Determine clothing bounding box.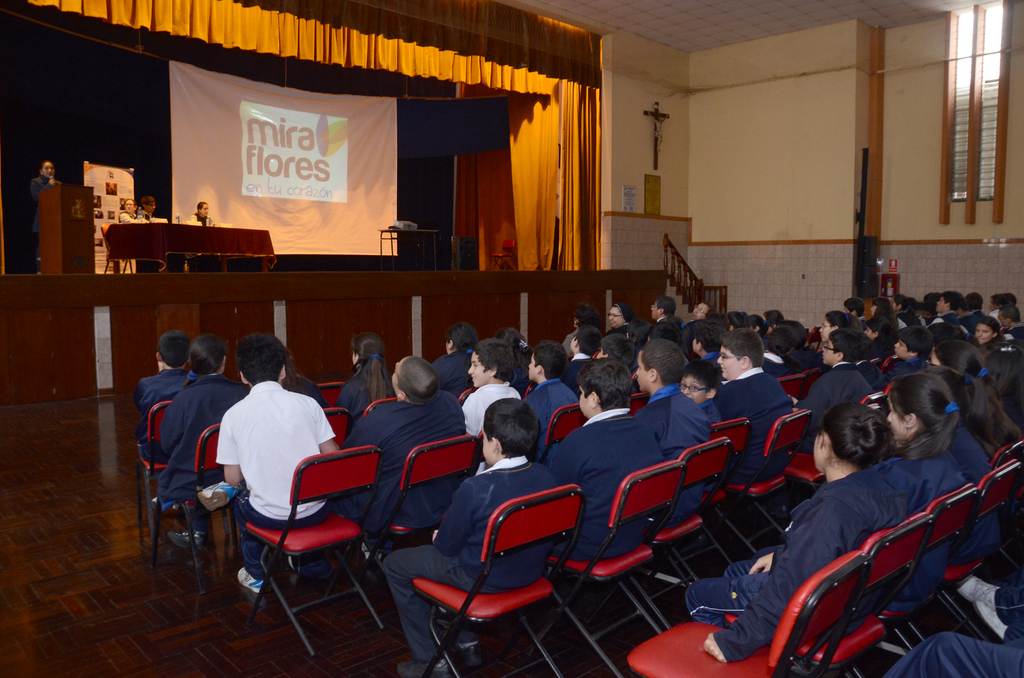
Determined: 191:211:215:228.
